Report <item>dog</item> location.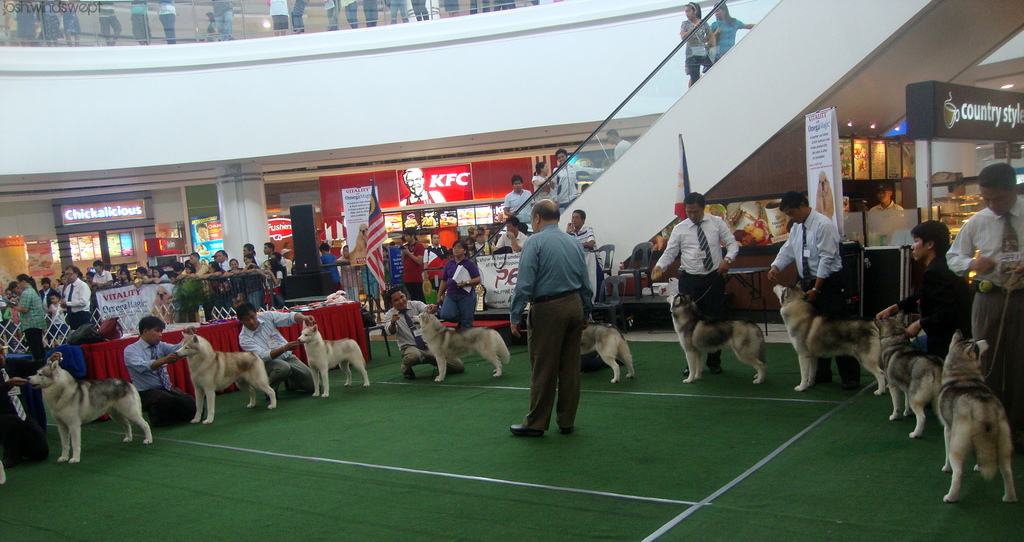
Report: x1=936, y1=330, x2=1017, y2=506.
